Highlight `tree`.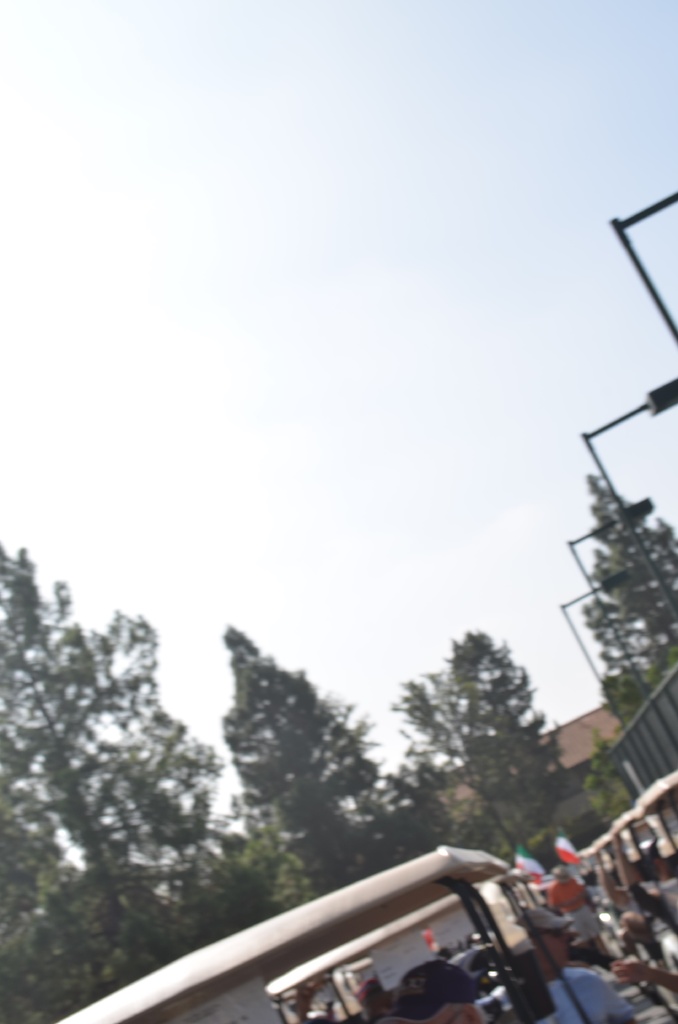
Highlighted region: box=[220, 620, 440, 889].
